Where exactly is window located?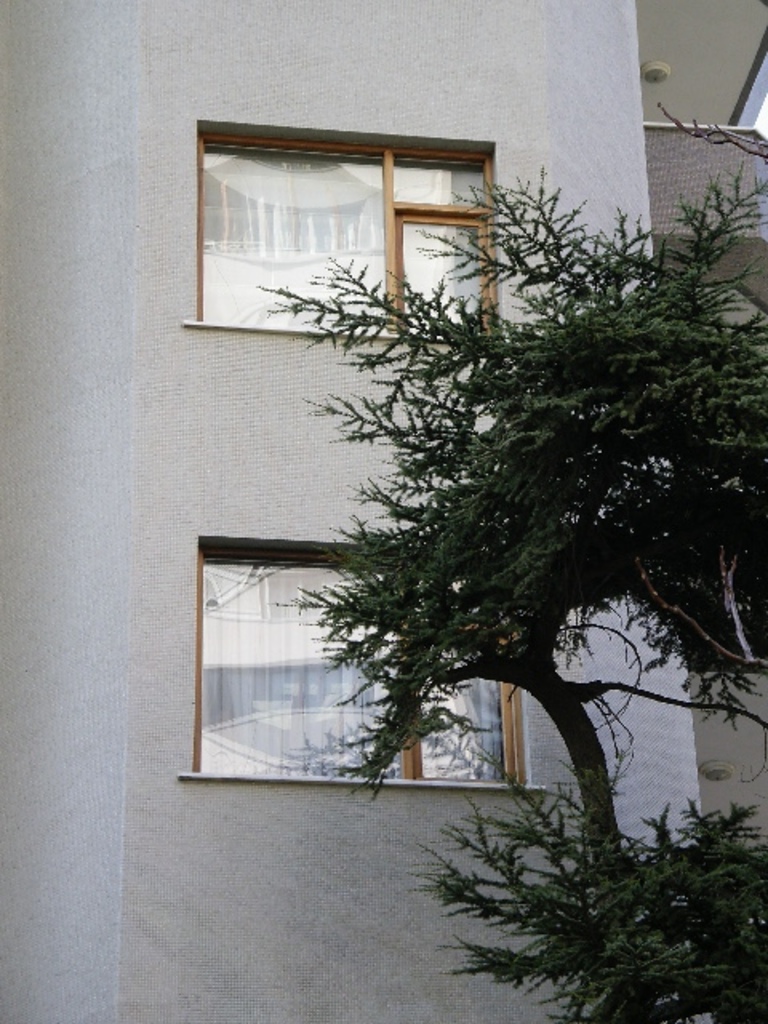
Its bounding box is select_region(179, 120, 506, 339).
